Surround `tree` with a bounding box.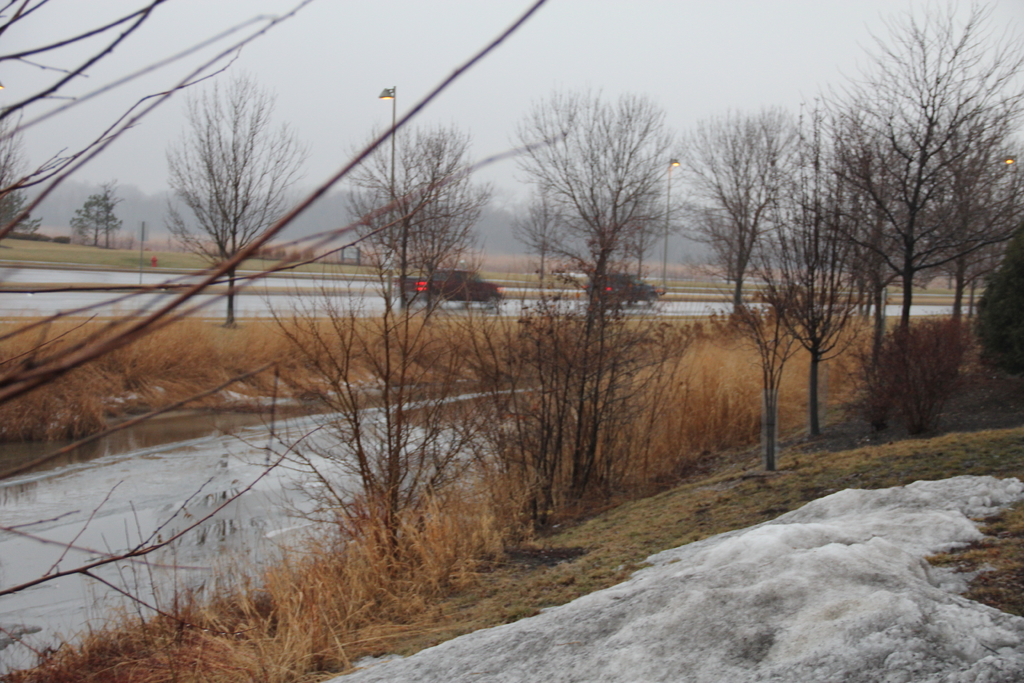
<bbox>345, 122, 500, 325</bbox>.
